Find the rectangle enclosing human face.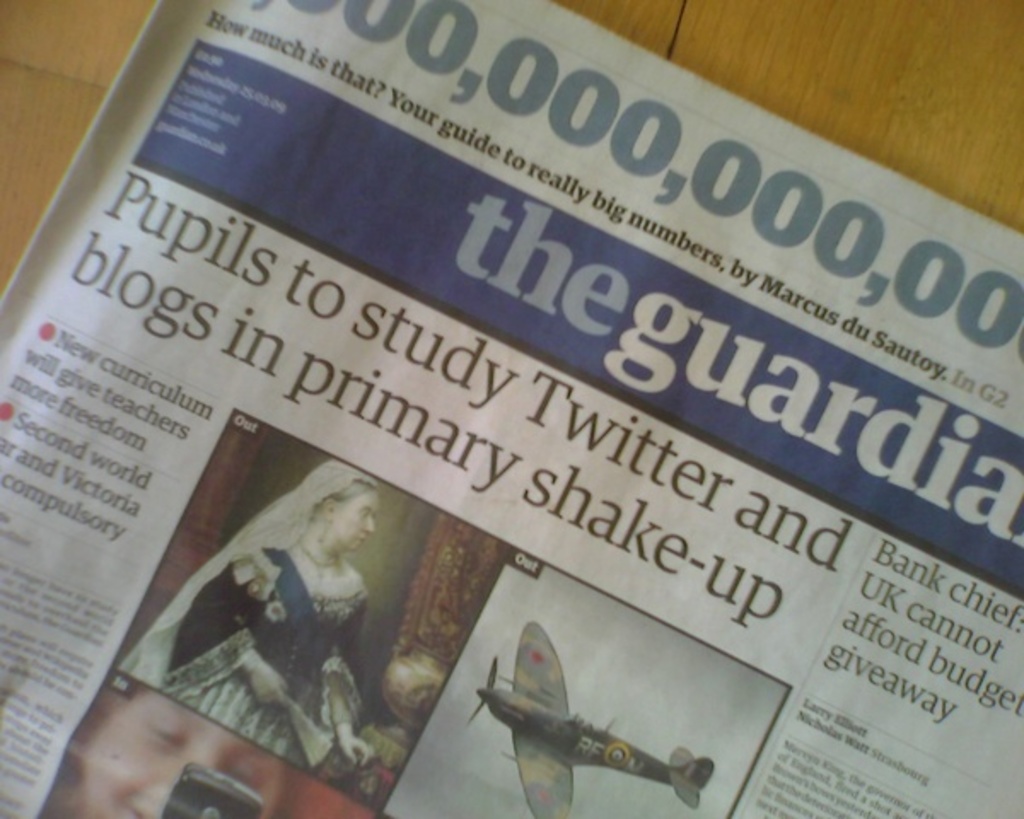
detection(80, 715, 280, 816).
